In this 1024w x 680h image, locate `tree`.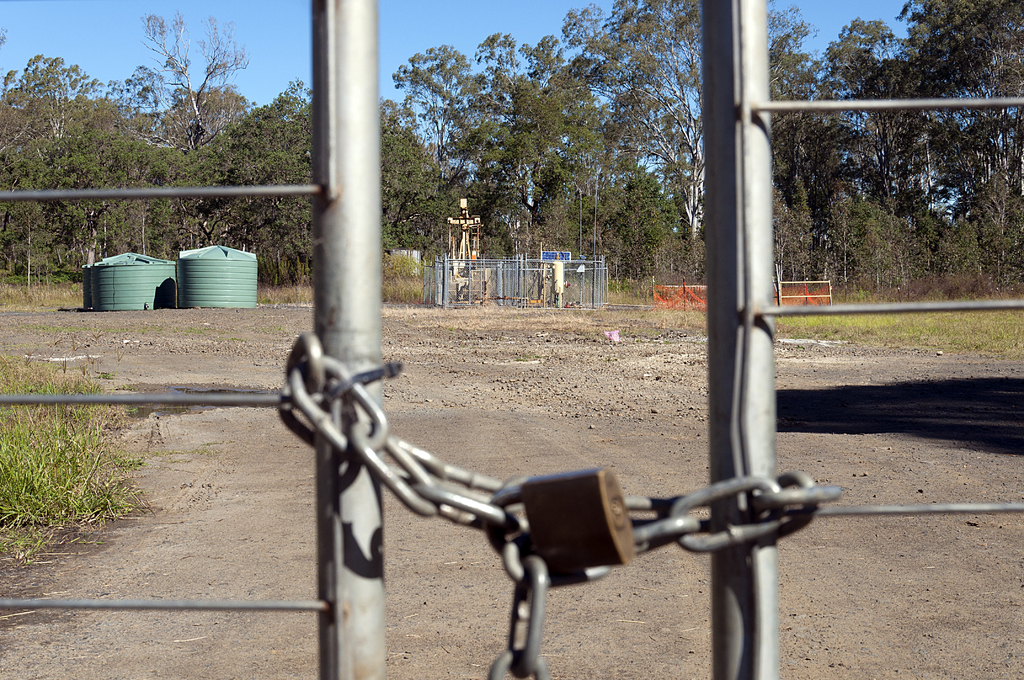
Bounding box: [835,179,925,296].
